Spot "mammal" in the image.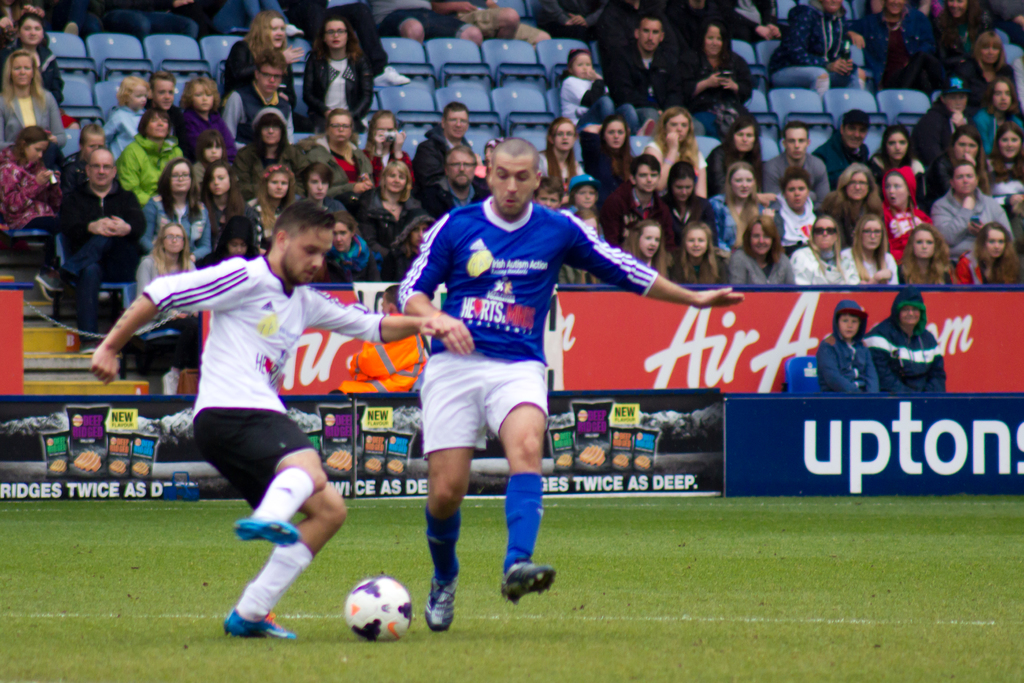
"mammal" found at [819,160,887,235].
